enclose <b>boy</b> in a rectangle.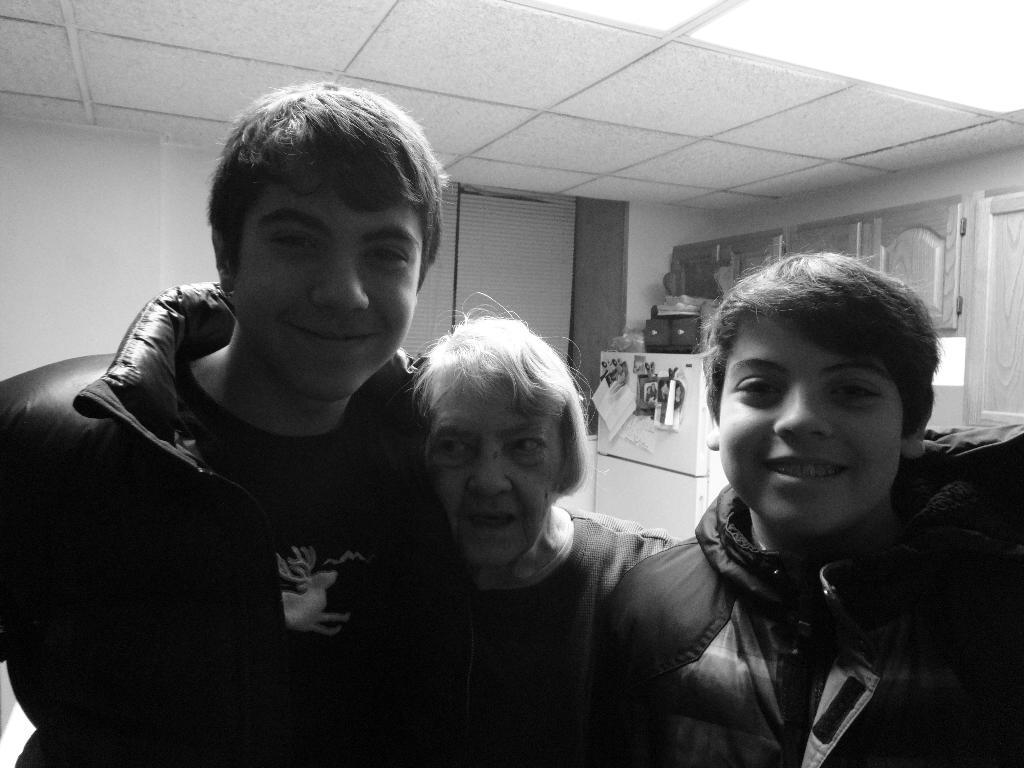
pyautogui.locateOnScreen(36, 104, 510, 754).
